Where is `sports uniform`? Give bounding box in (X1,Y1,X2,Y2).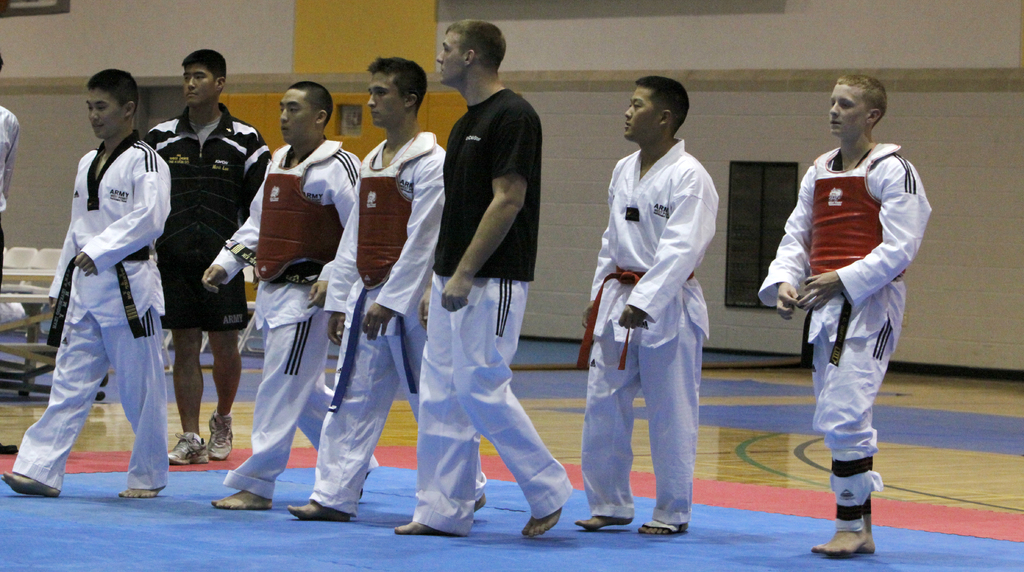
(744,127,937,539).
